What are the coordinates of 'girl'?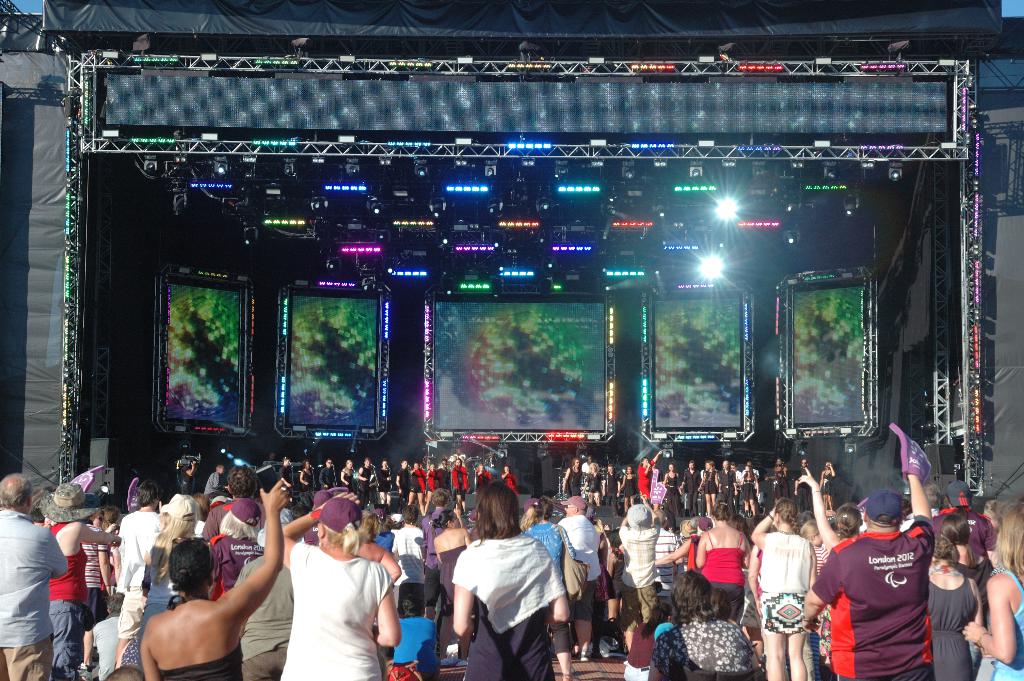
[372, 461, 392, 505].
